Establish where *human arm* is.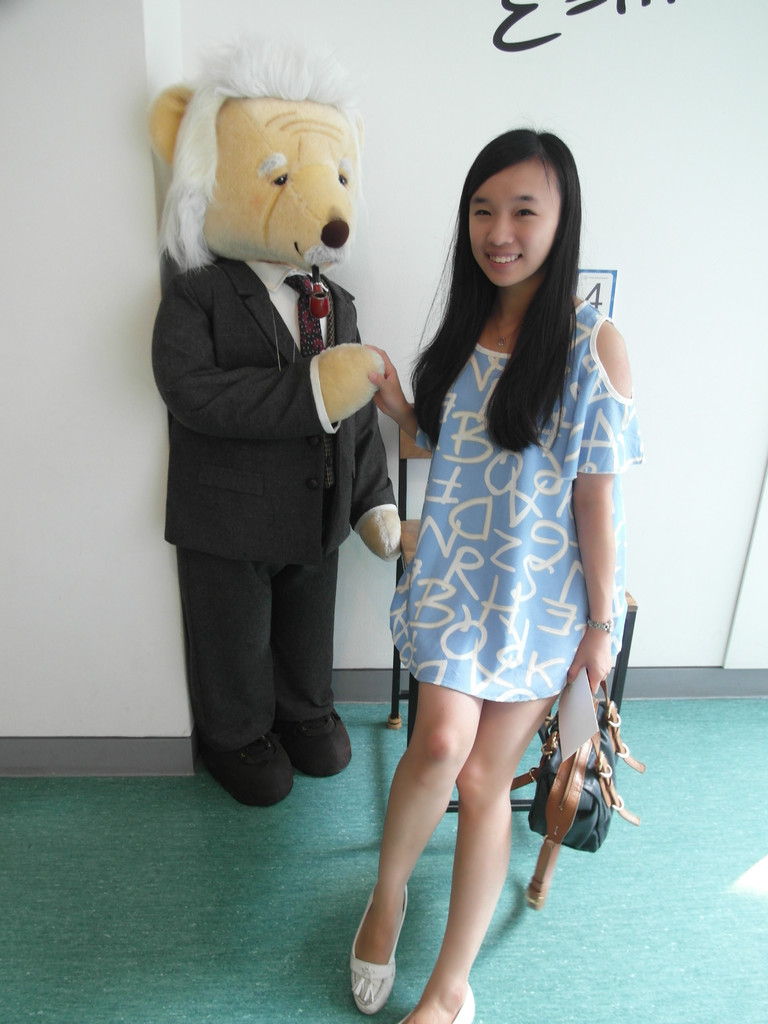
Established at <region>372, 342, 433, 456</region>.
